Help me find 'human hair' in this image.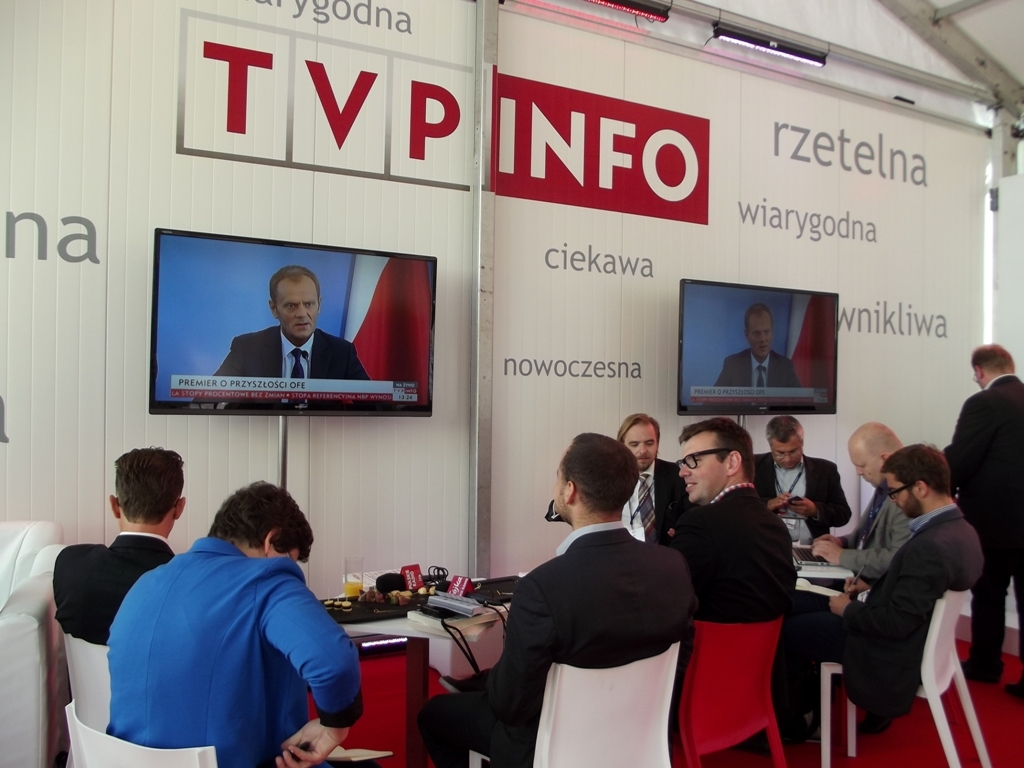
Found it: <region>209, 480, 317, 564</region>.
